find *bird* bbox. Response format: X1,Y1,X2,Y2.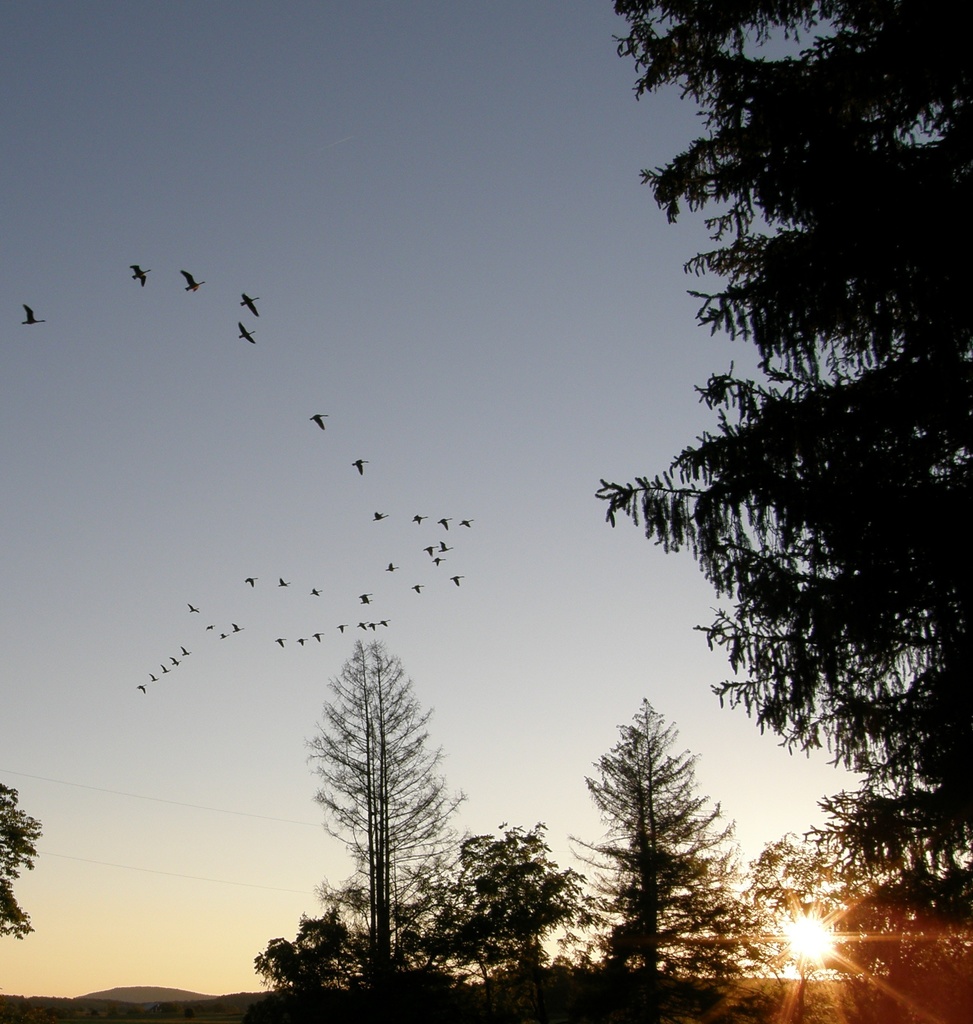
312,633,324,645.
